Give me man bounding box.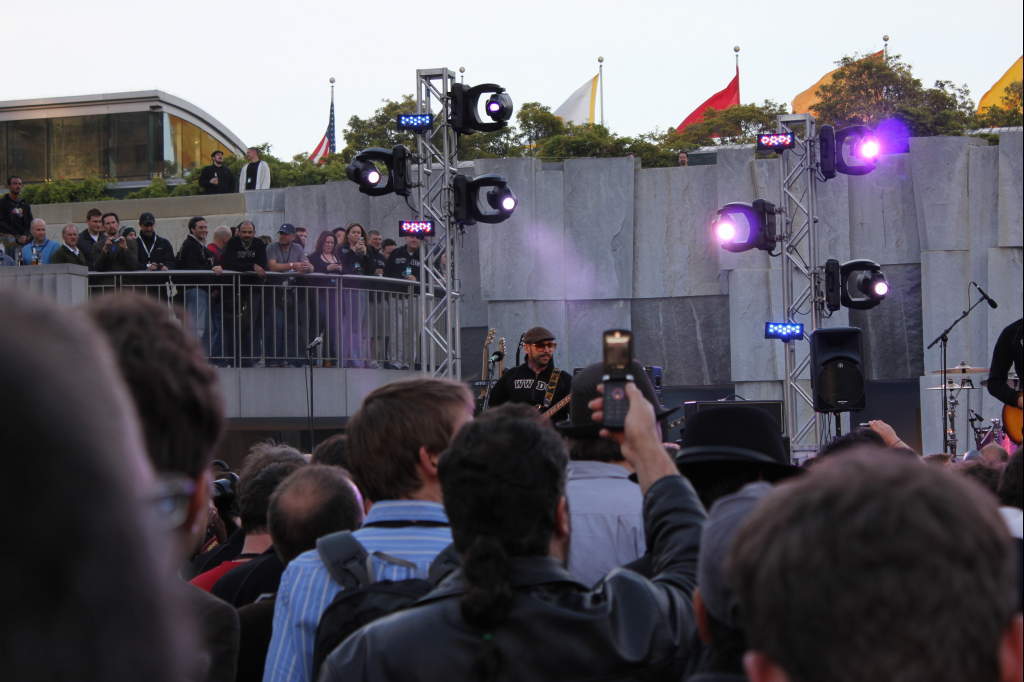
BBox(675, 153, 688, 169).
